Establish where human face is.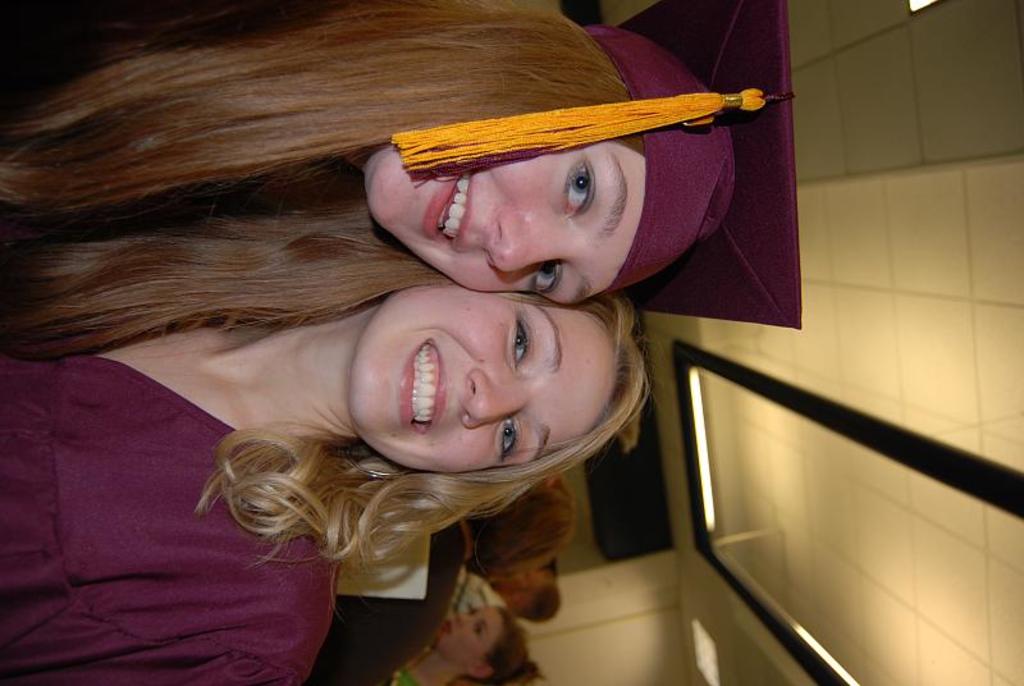
Established at x1=353 y1=292 x2=616 y2=471.
